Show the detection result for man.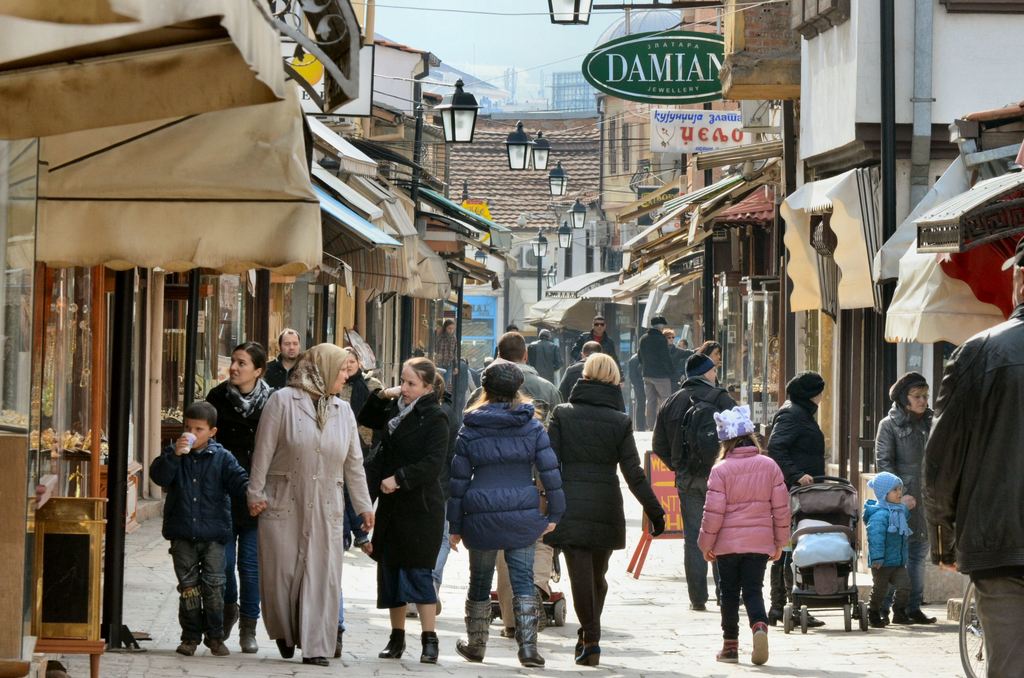
BBox(635, 312, 669, 430).
